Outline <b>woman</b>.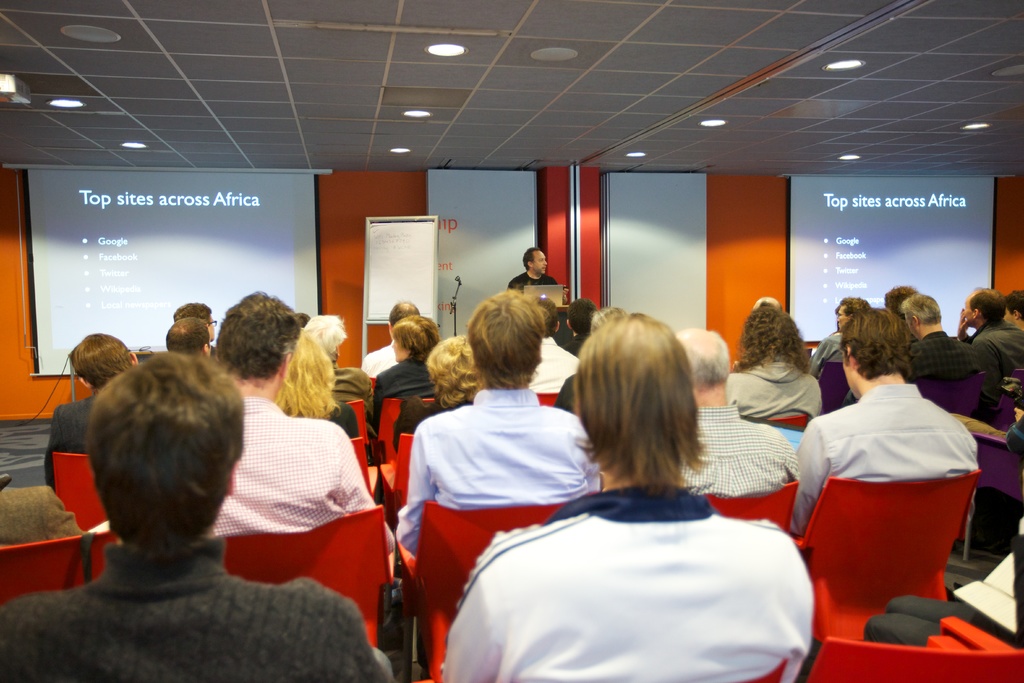
Outline: [378,315,447,417].
